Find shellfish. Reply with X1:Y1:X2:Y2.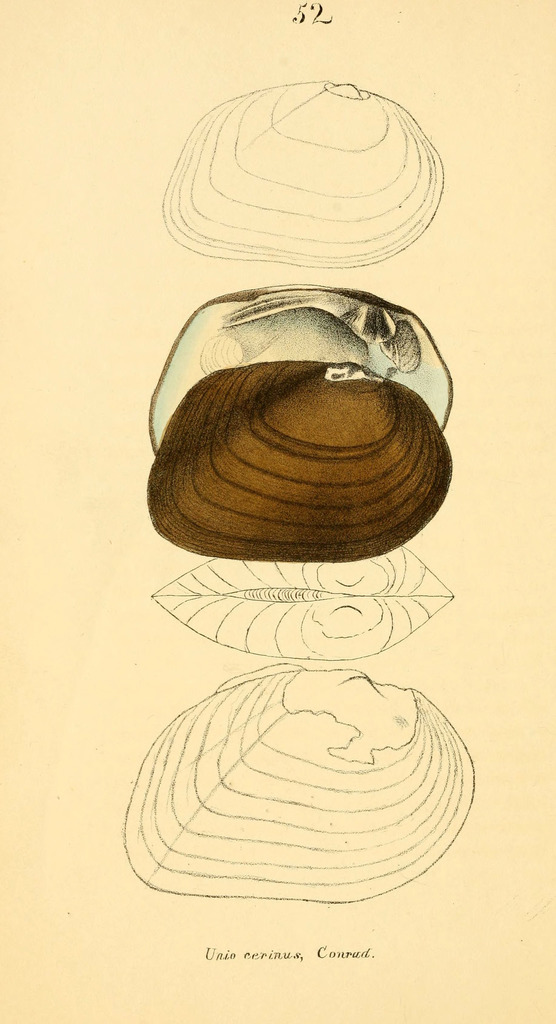
119:669:441:909.
